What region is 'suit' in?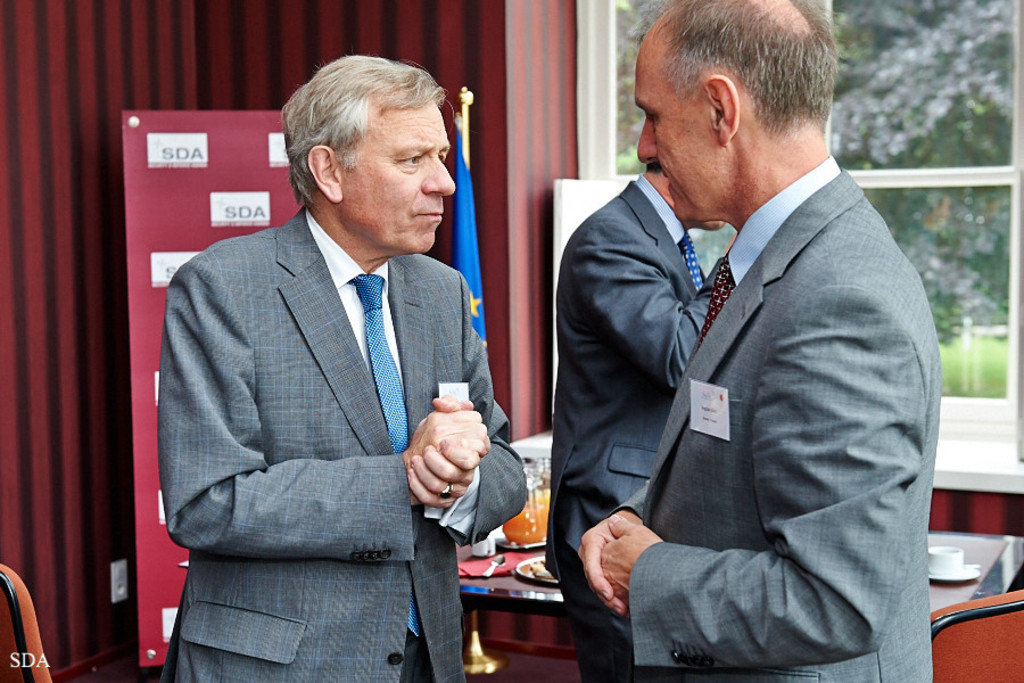
[left=144, top=126, right=505, bottom=667].
